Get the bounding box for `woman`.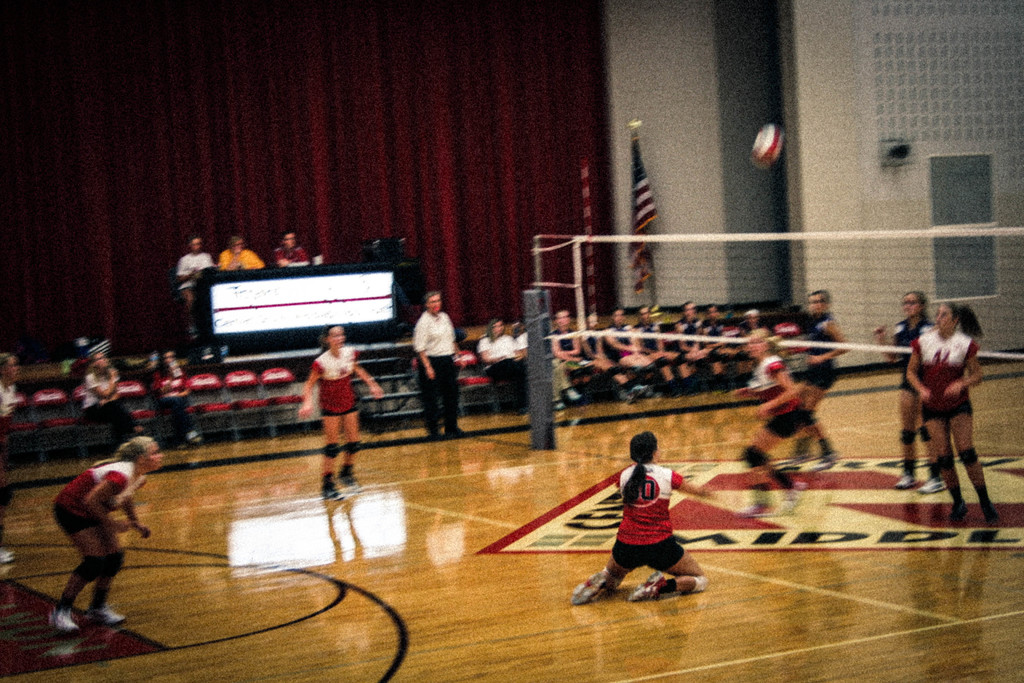
<box>566,431,714,615</box>.
